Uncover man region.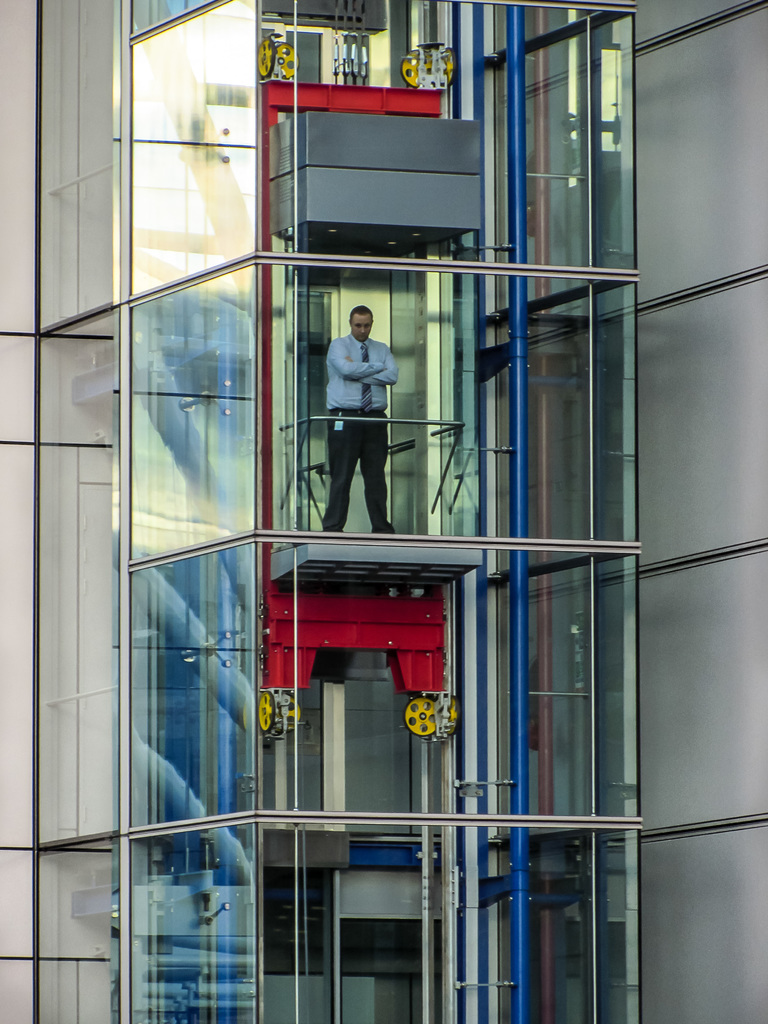
Uncovered: x1=311, y1=291, x2=414, y2=537.
